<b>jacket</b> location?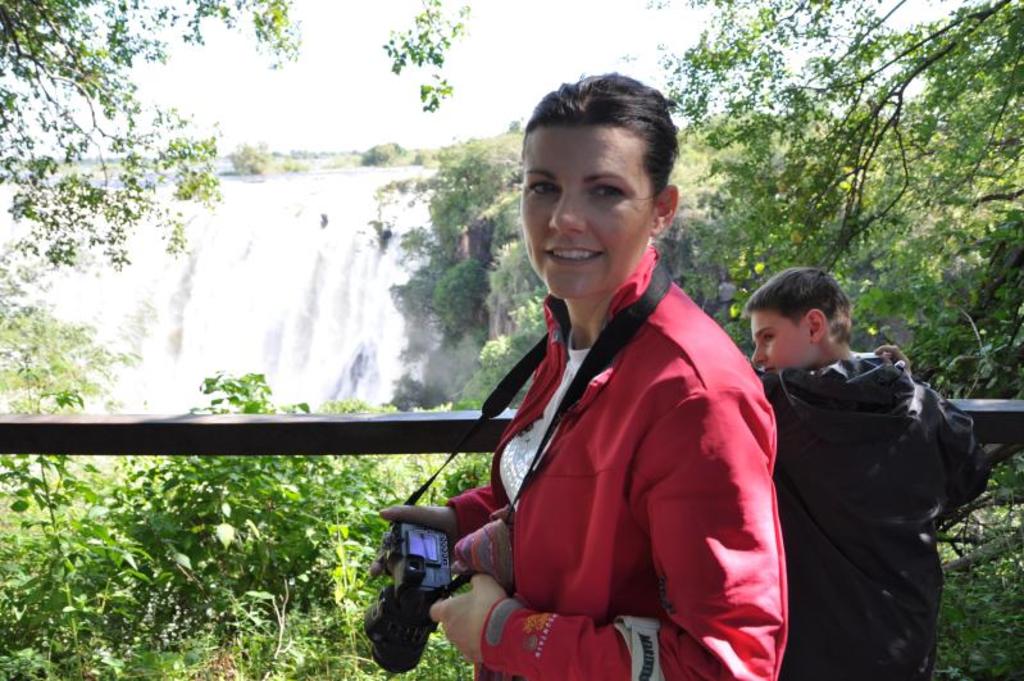
x1=461 y1=144 x2=787 y2=680
